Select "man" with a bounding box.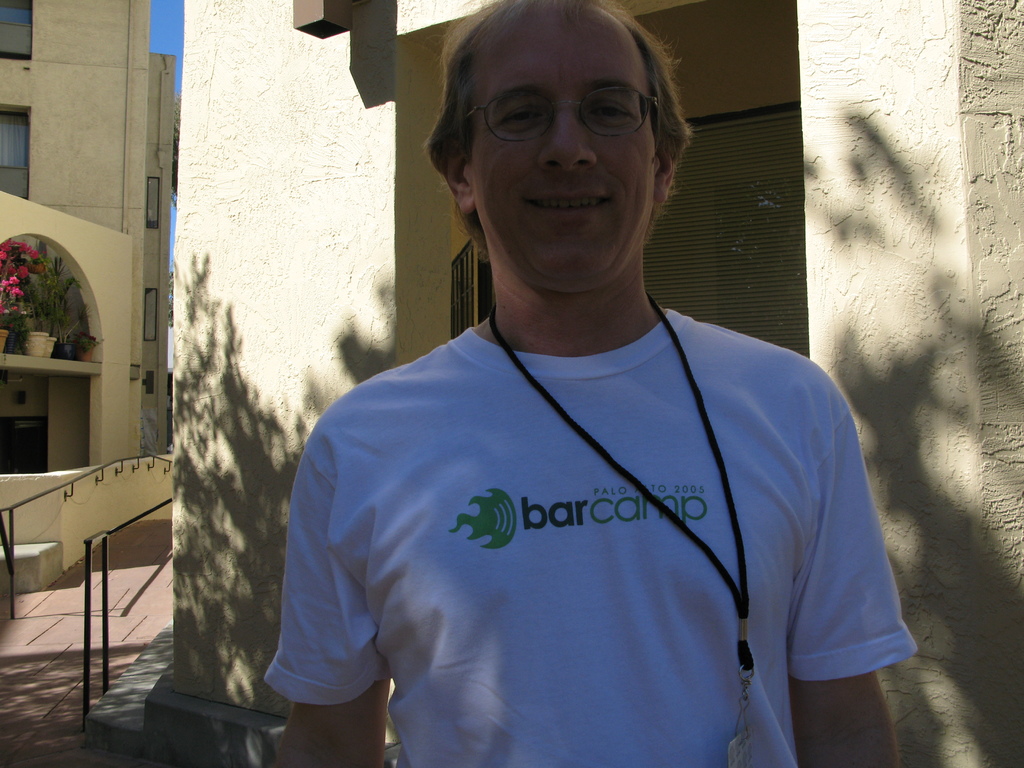
<region>244, 8, 897, 767</region>.
